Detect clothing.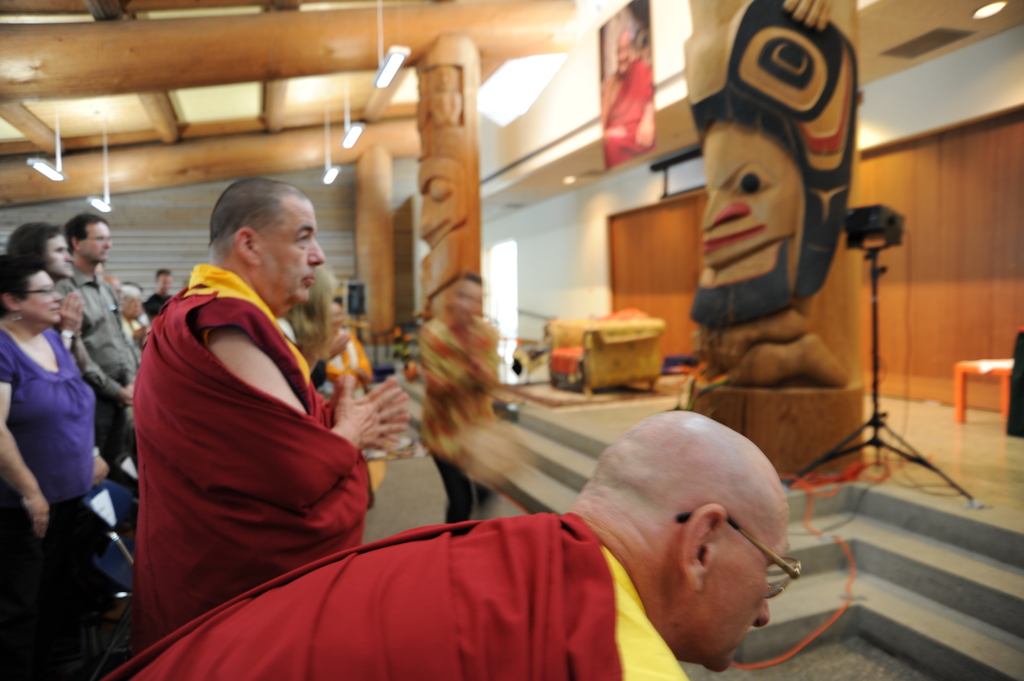
Detected at 412 316 508 525.
